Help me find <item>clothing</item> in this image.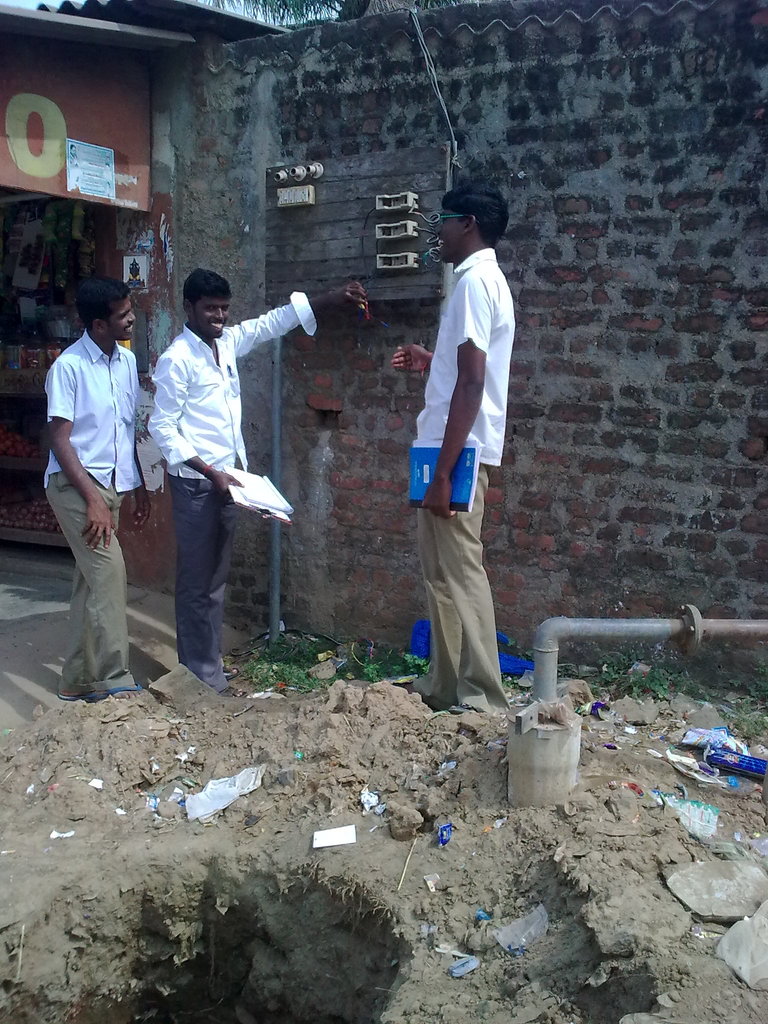
Found it: (147,287,321,693).
